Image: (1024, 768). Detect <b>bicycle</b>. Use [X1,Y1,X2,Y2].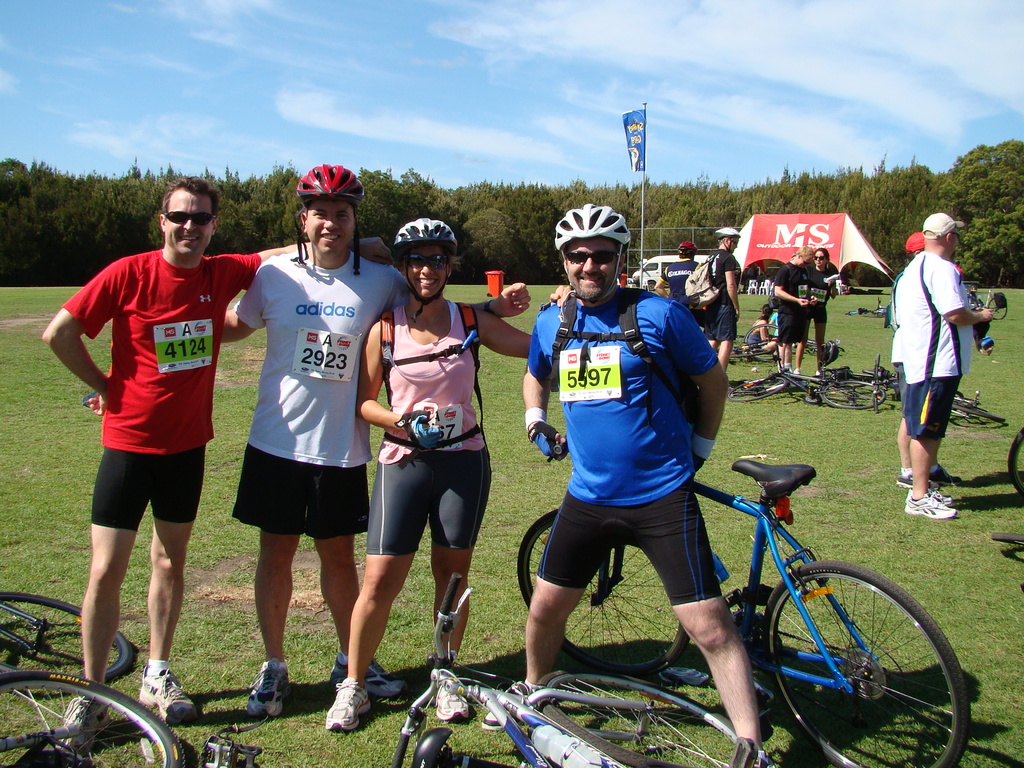
[517,460,967,767].
